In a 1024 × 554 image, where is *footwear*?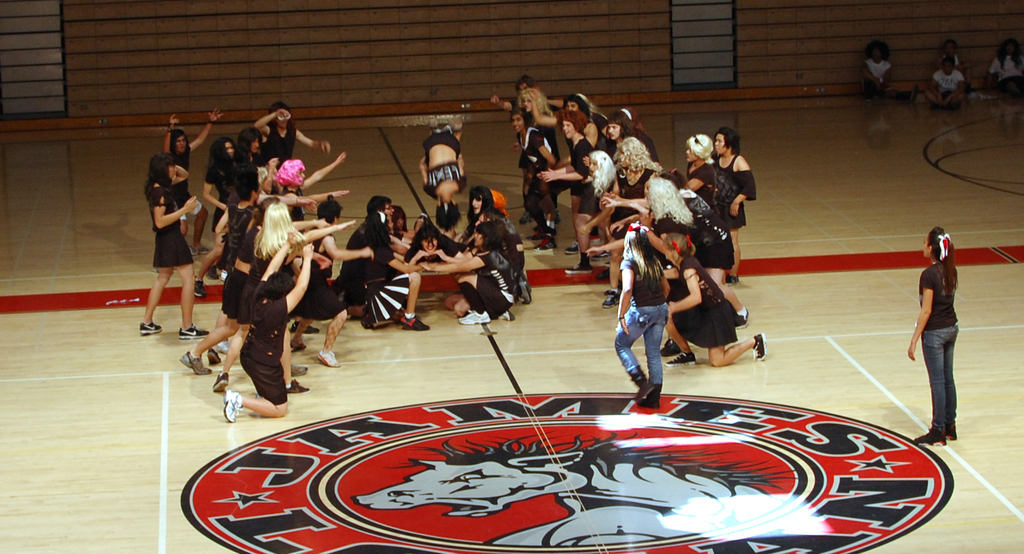
Rect(595, 271, 609, 281).
